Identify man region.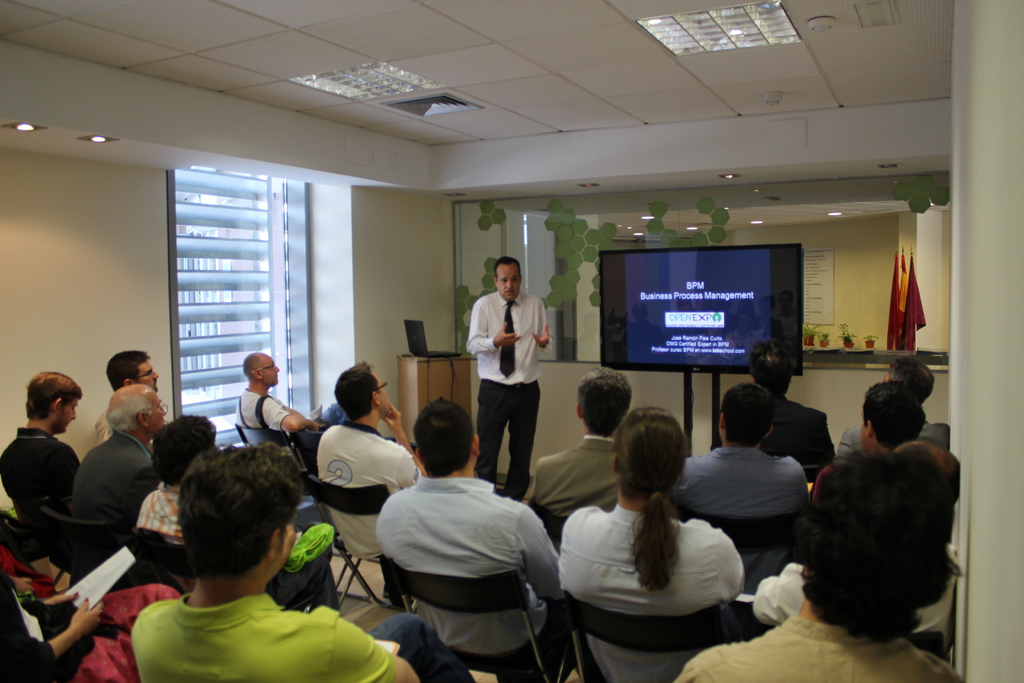
Region: left=0, top=365, right=83, bottom=536.
